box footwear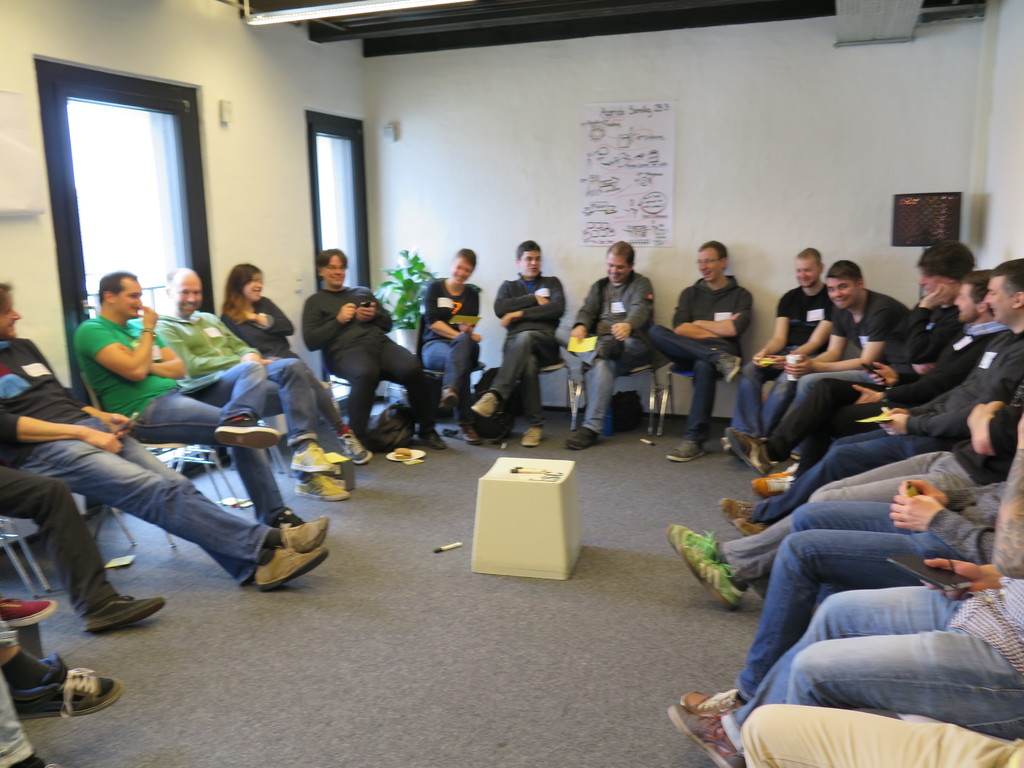
(left=716, top=497, right=756, bottom=520)
